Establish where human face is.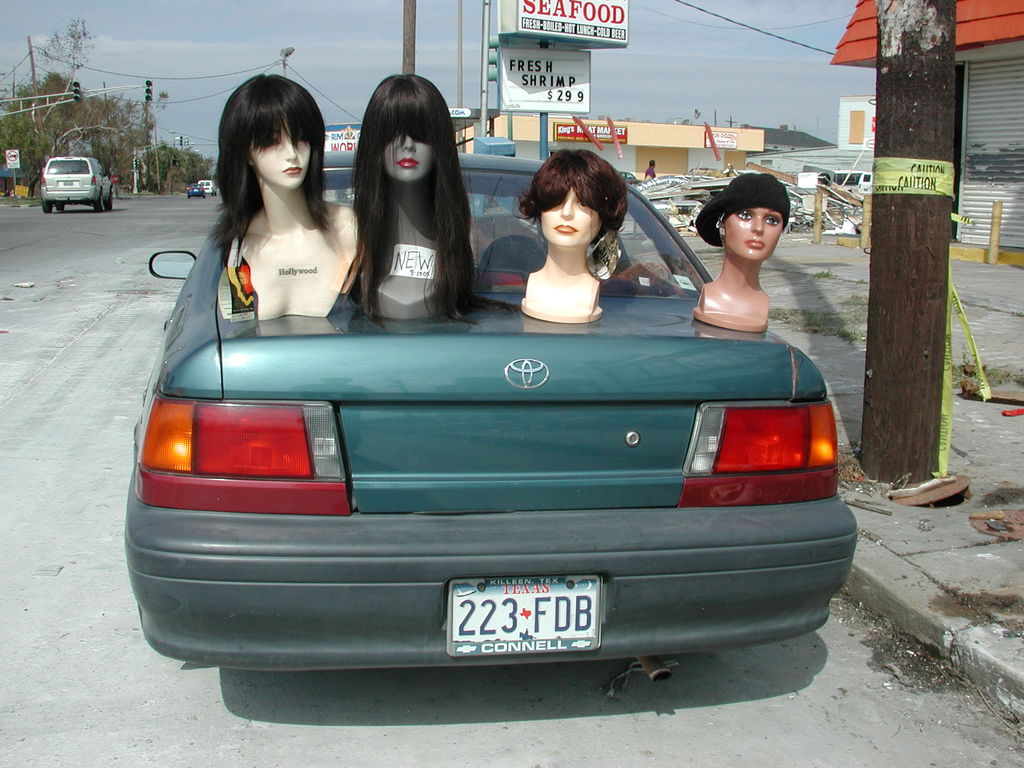
Established at (x1=540, y1=181, x2=609, y2=243).
